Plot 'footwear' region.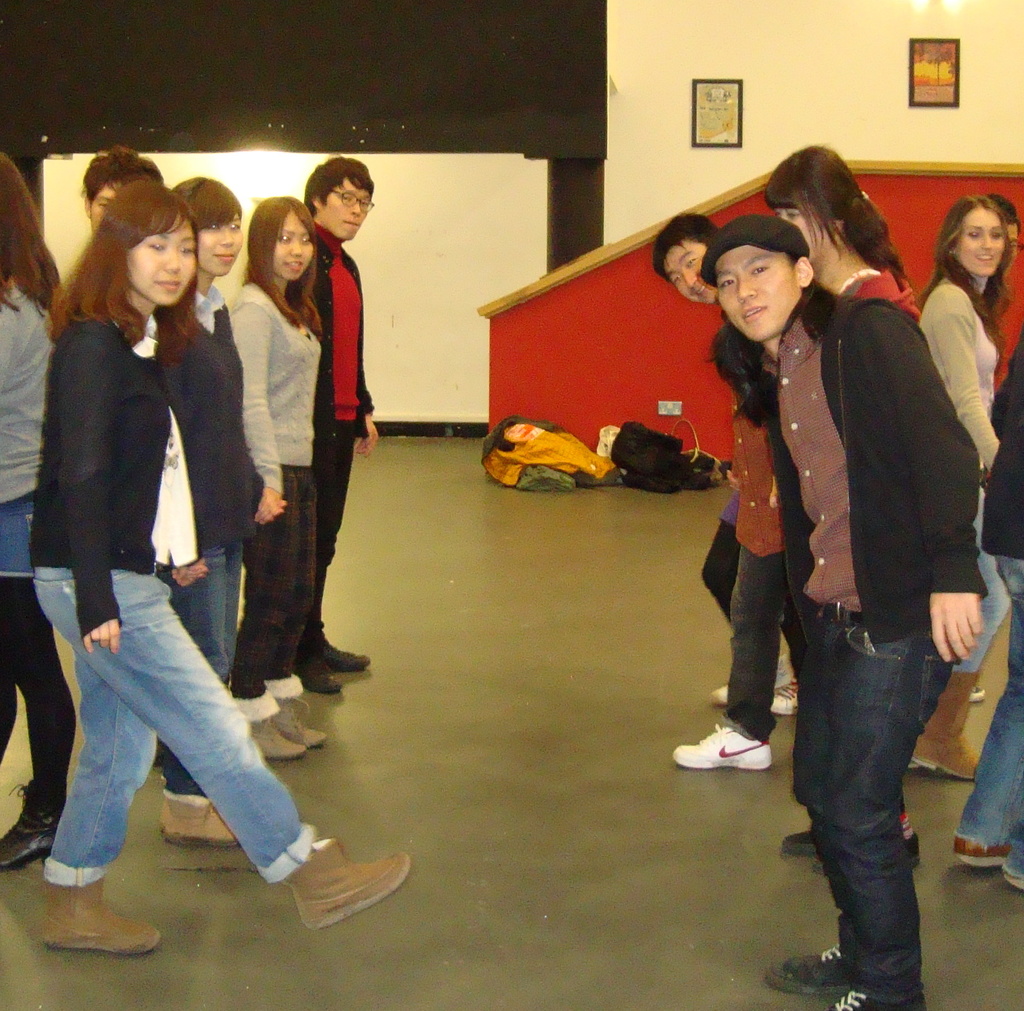
Plotted at {"left": 264, "top": 701, "right": 328, "bottom": 756}.
